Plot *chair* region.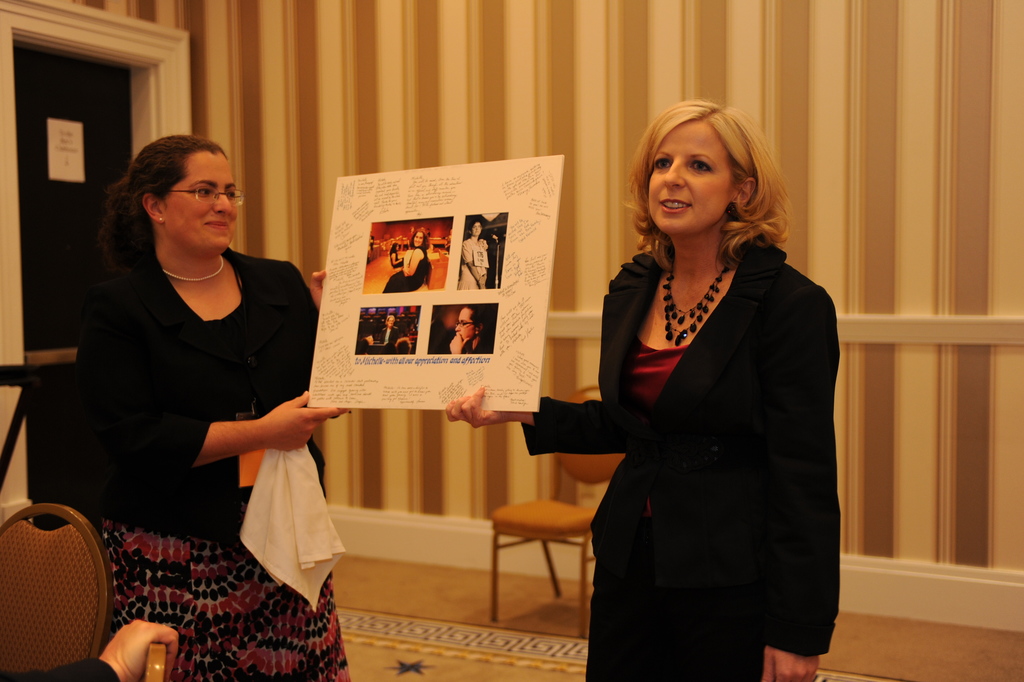
Plotted at bbox=(0, 495, 110, 671).
